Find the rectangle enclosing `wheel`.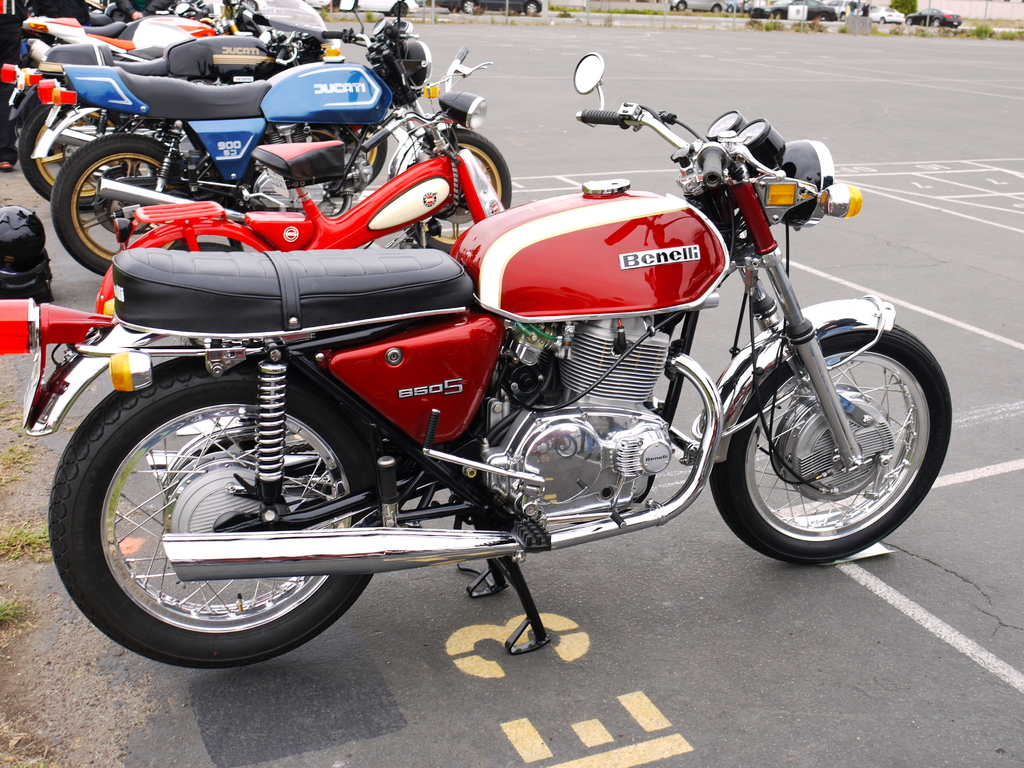
{"x1": 905, "y1": 19, "x2": 915, "y2": 26}.
